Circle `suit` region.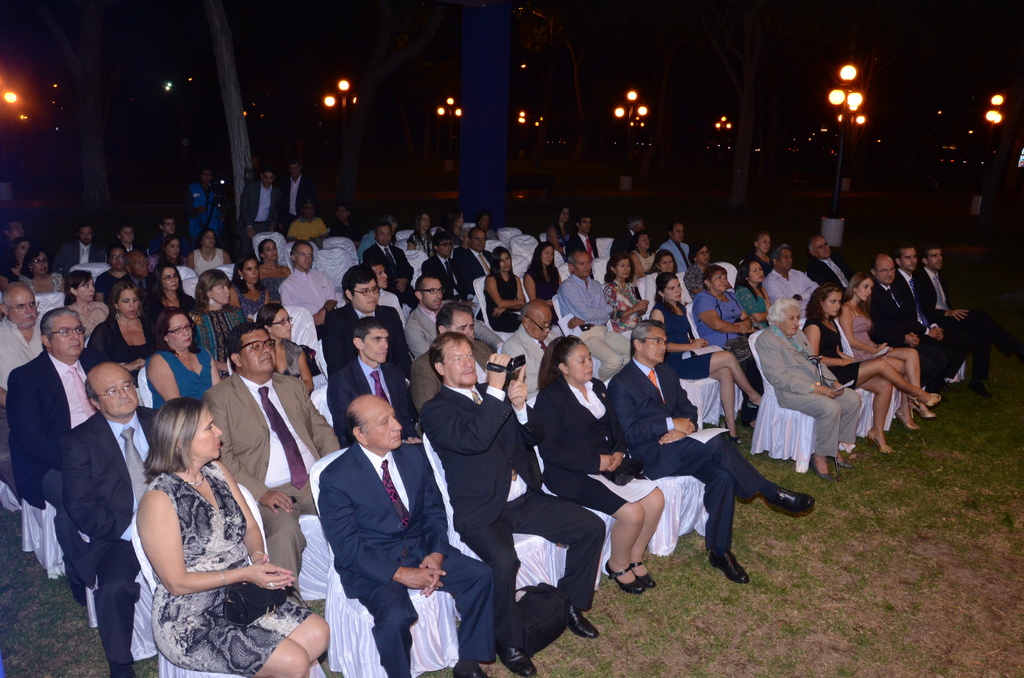
Region: rect(321, 302, 413, 387).
